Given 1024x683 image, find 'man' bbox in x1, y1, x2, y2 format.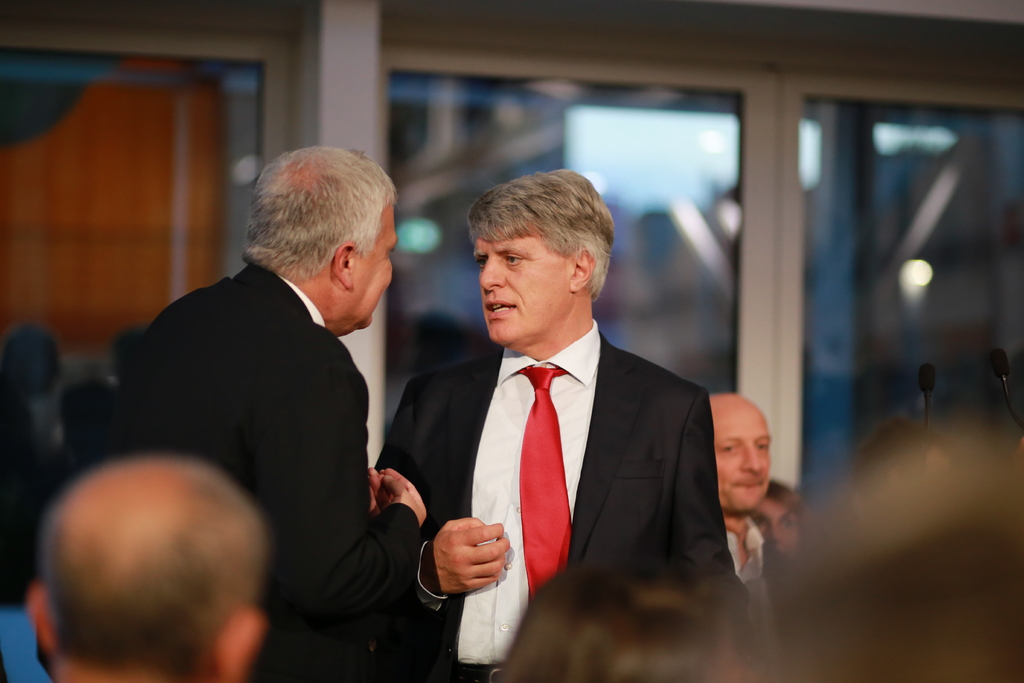
696, 393, 797, 682.
